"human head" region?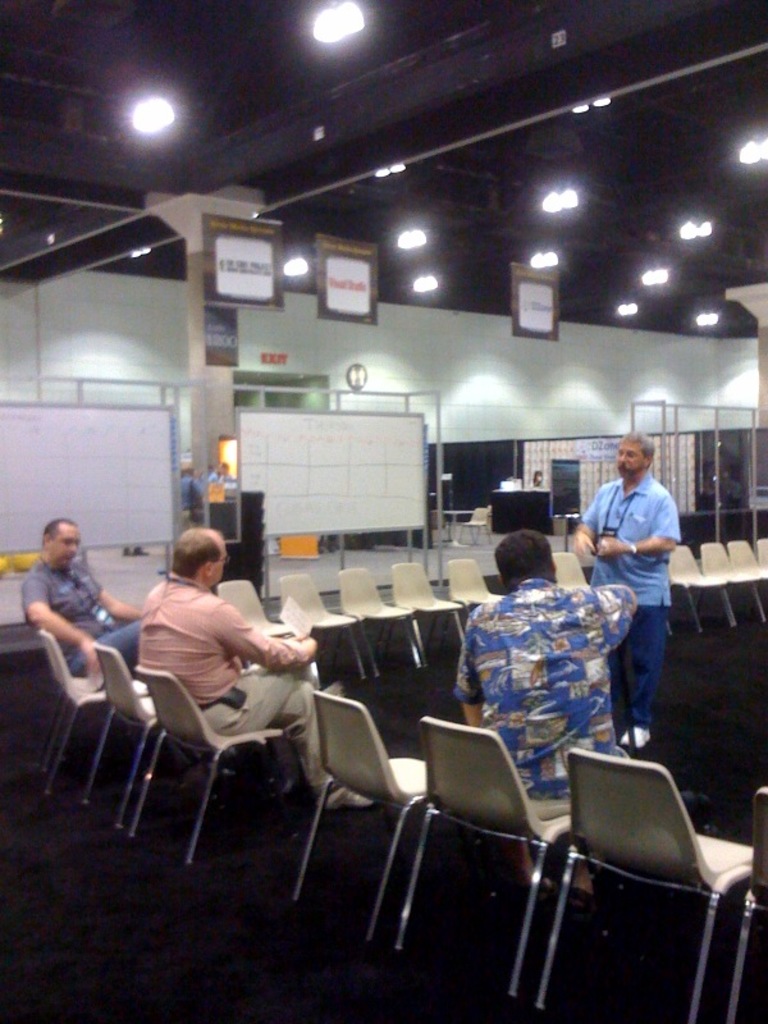
[152, 522, 228, 594]
